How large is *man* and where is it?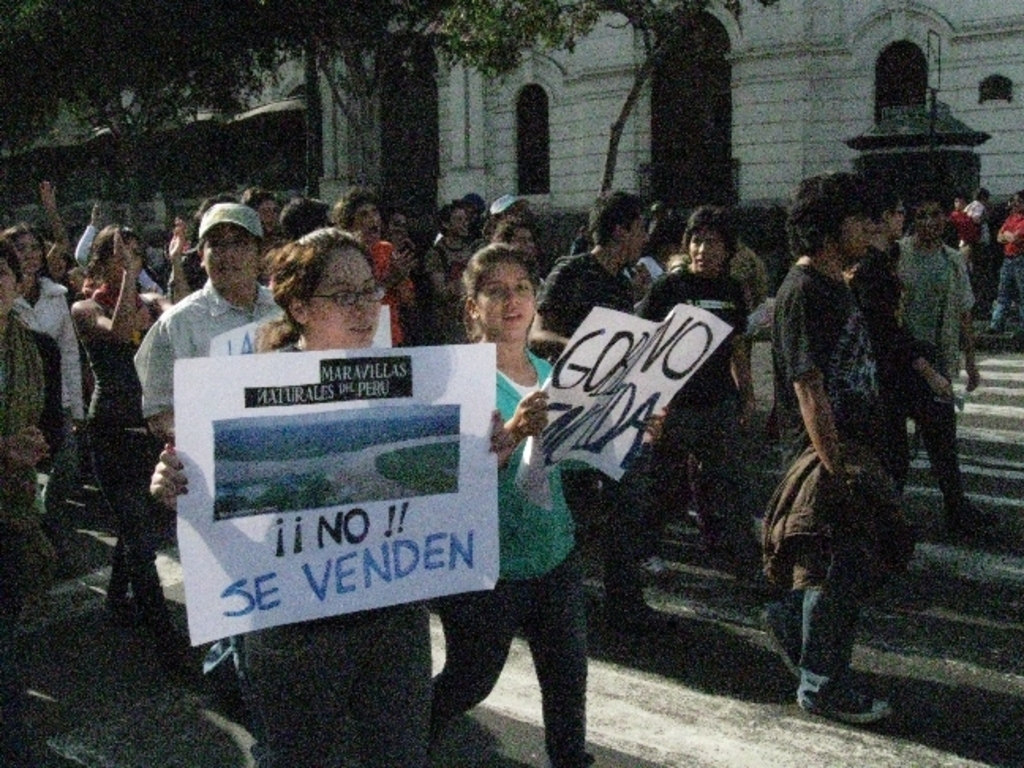
Bounding box: <box>422,201,476,346</box>.
